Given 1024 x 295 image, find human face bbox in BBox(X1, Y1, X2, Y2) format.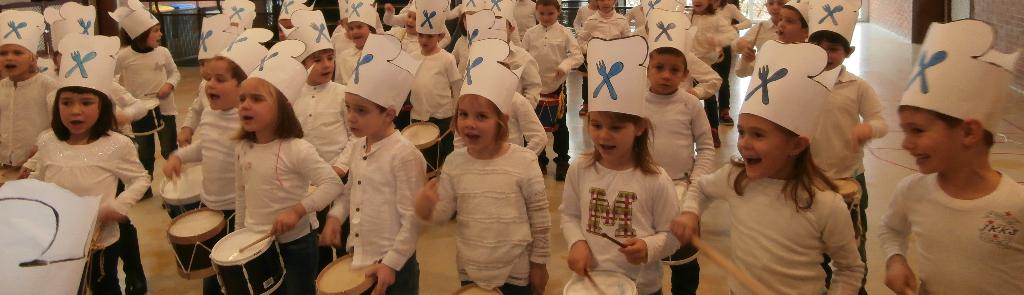
BBox(458, 96, 498, 148).
